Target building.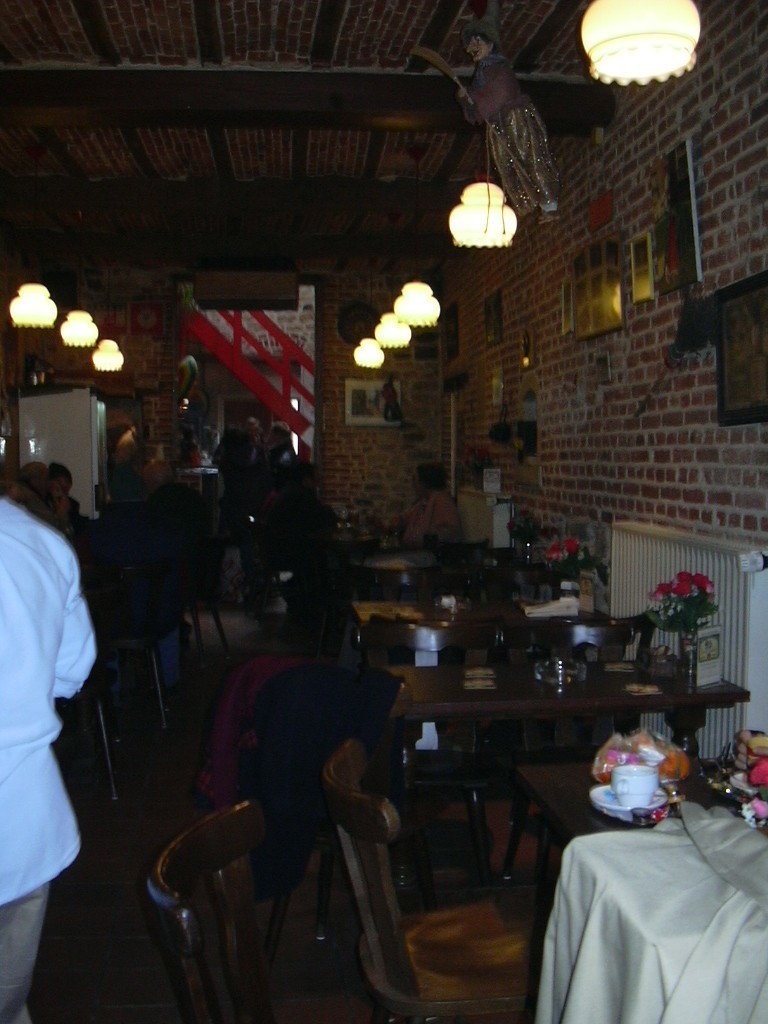
Target region: (x1=0, y1=0, x2=767, y2=1023).
